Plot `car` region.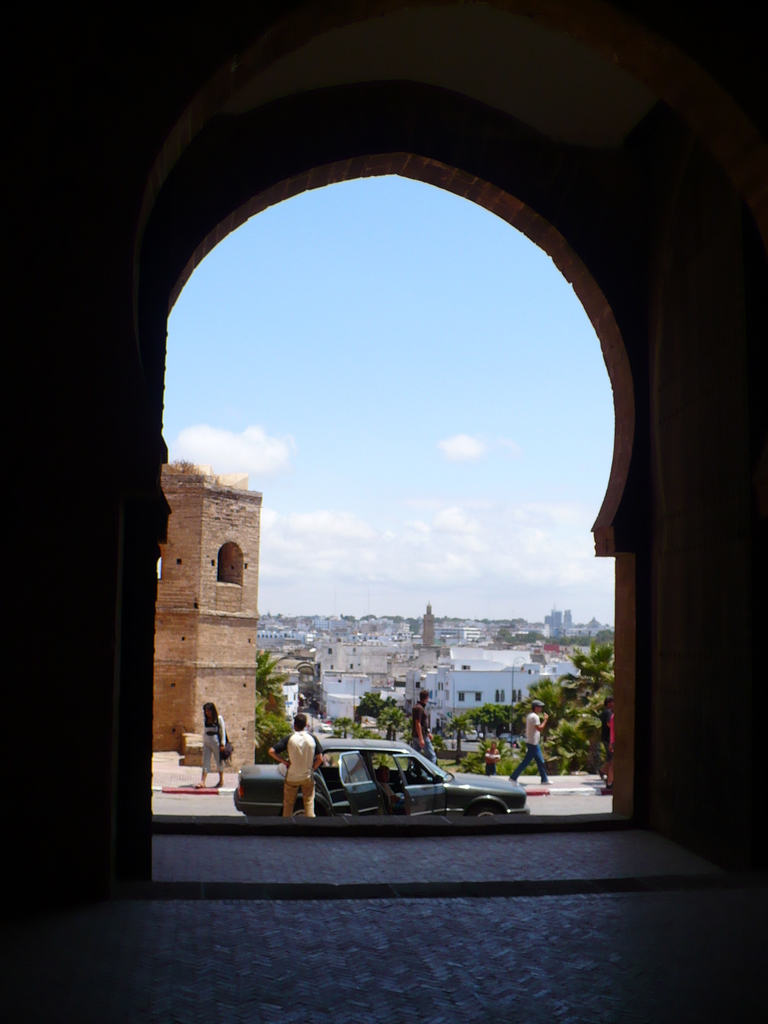
Plotted at x1=228, y1=743, x2=527, y2=817.
